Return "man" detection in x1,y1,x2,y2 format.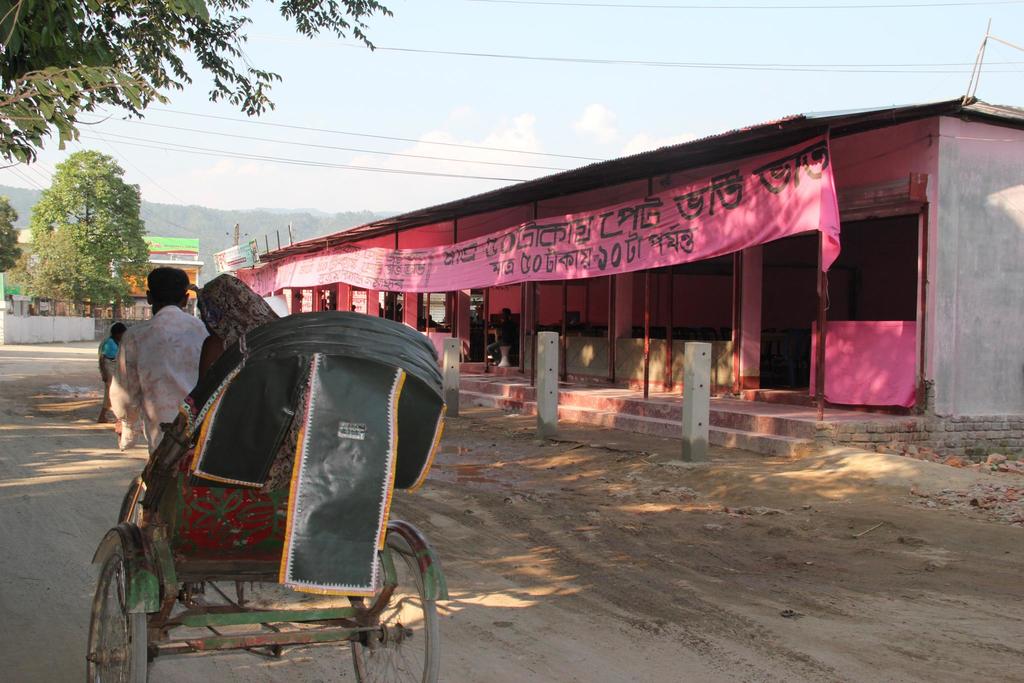
105,271,209,459.
